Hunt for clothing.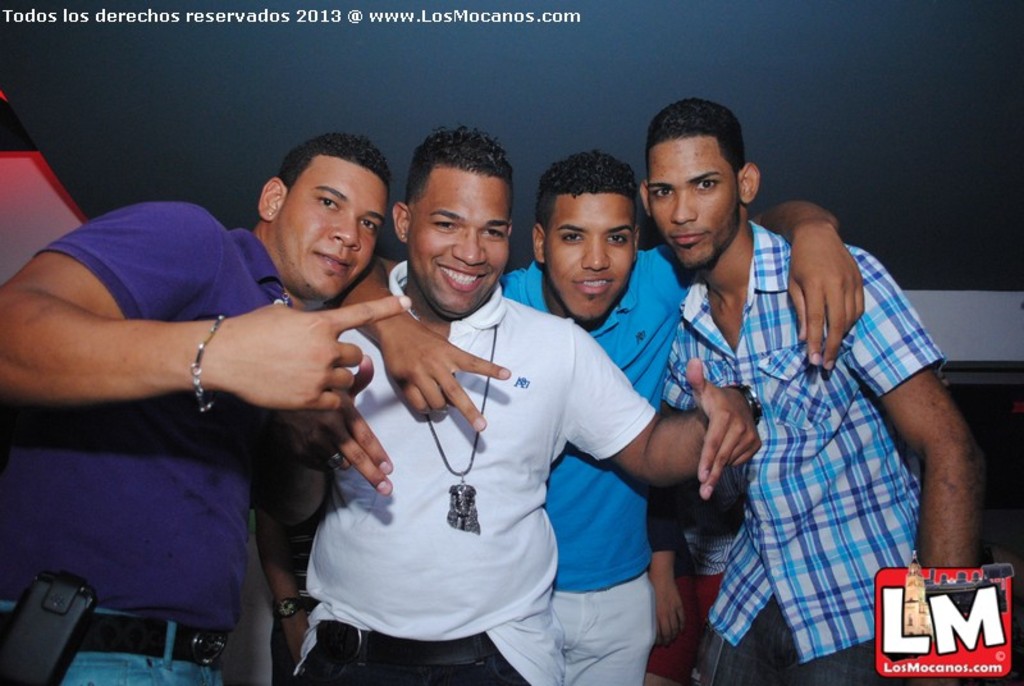
Hunted down at (left=35, top=219, right=278, bottom=678).
